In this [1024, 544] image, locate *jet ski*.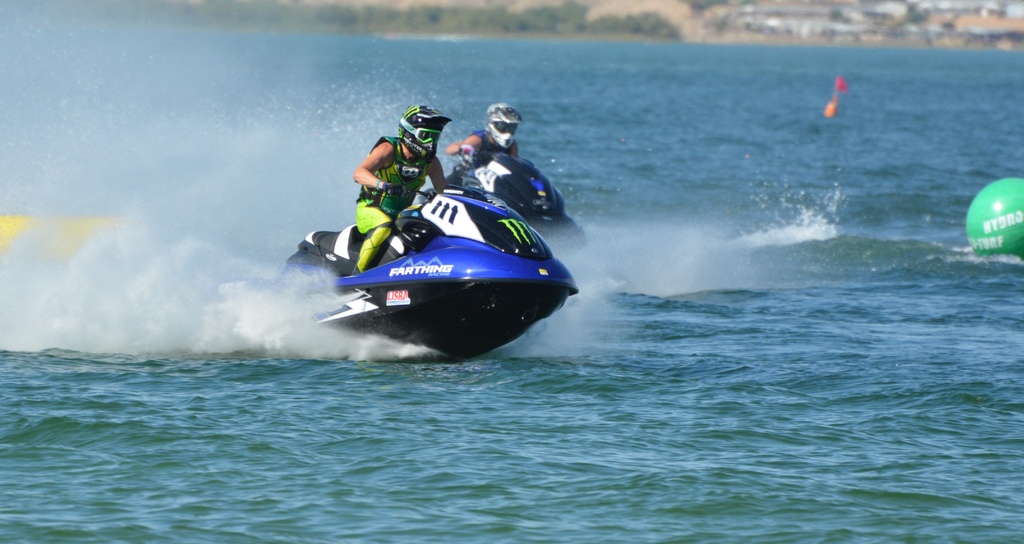
Bounding box: <box>276,182,581,365</box>.
